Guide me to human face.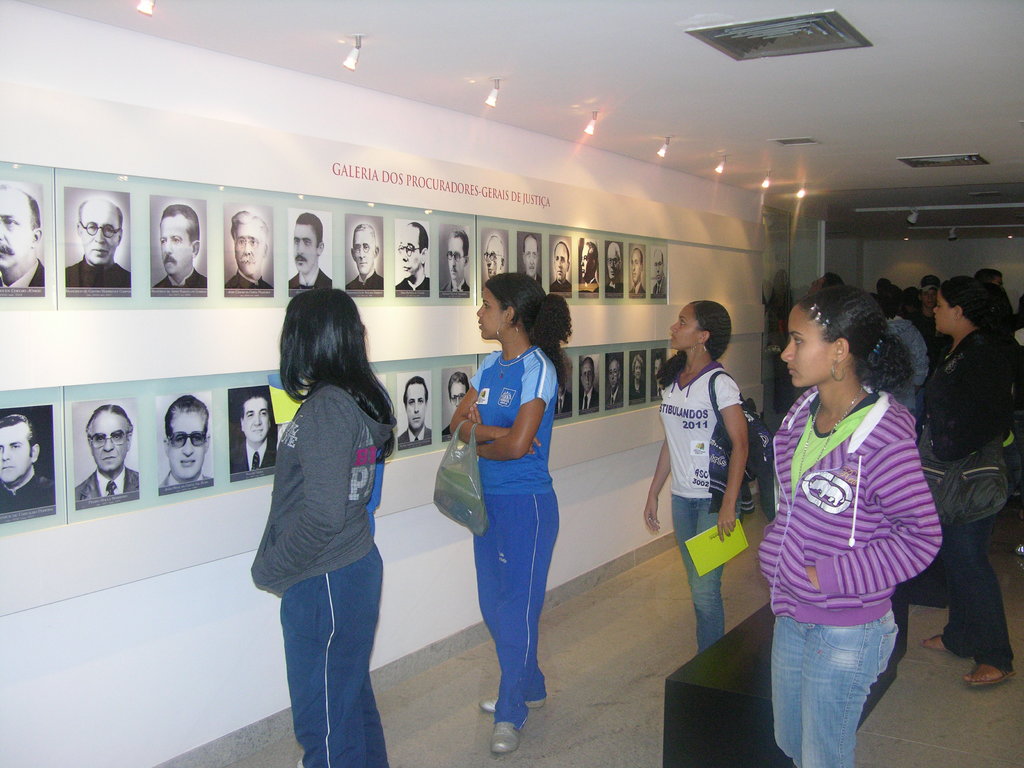
Guidance: bbox(0, 420, 31, 484).
